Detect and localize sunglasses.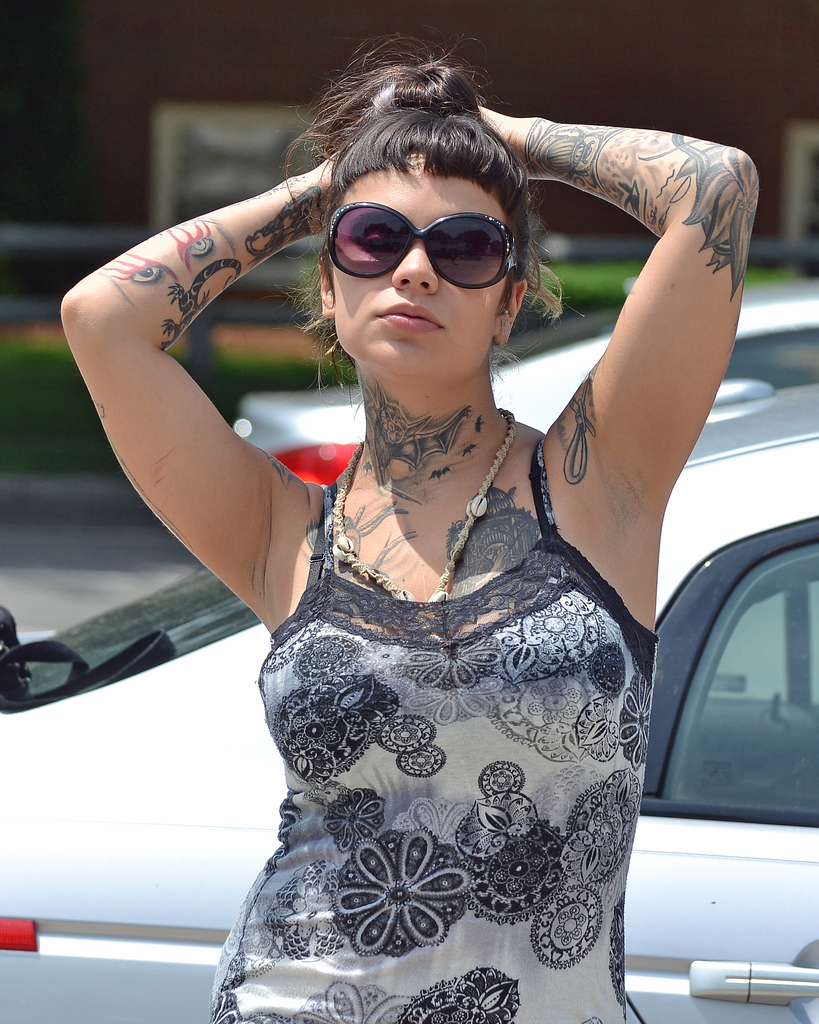
Localized at bbox(328, 202, 517, 291).
